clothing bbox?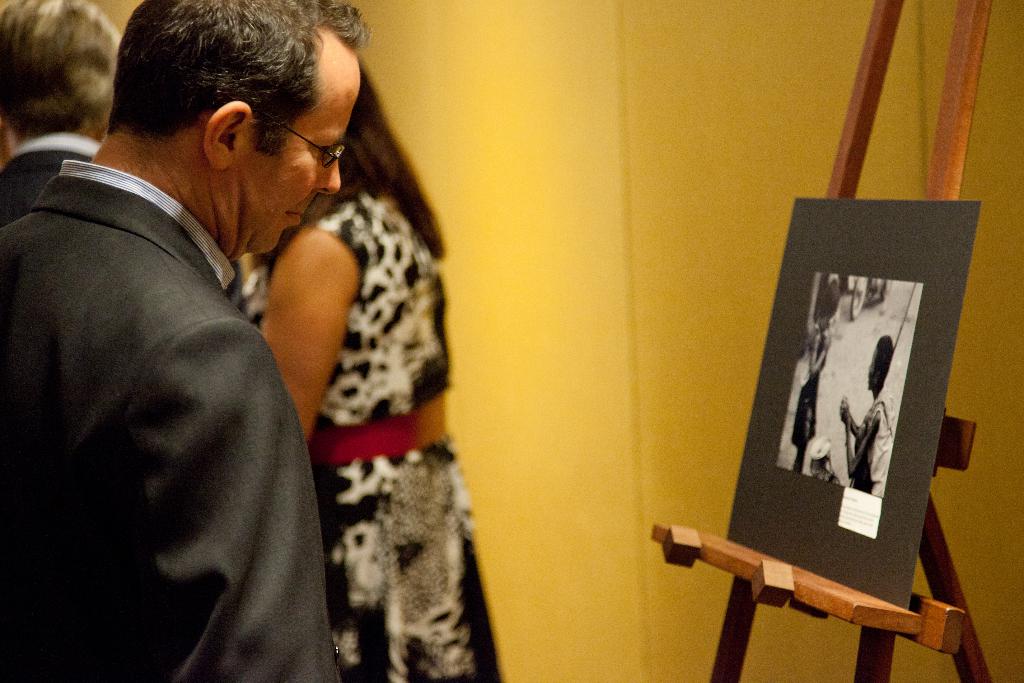
22/105/385/680
